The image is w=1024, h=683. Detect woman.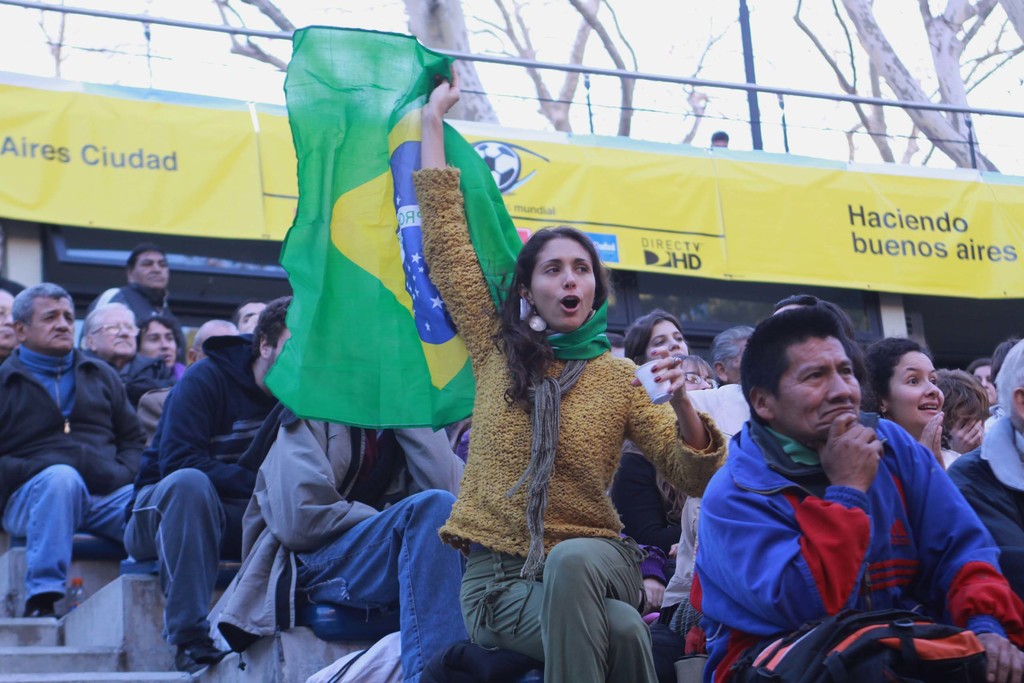
Detection: bbox=[624, 313, 698, 365].
